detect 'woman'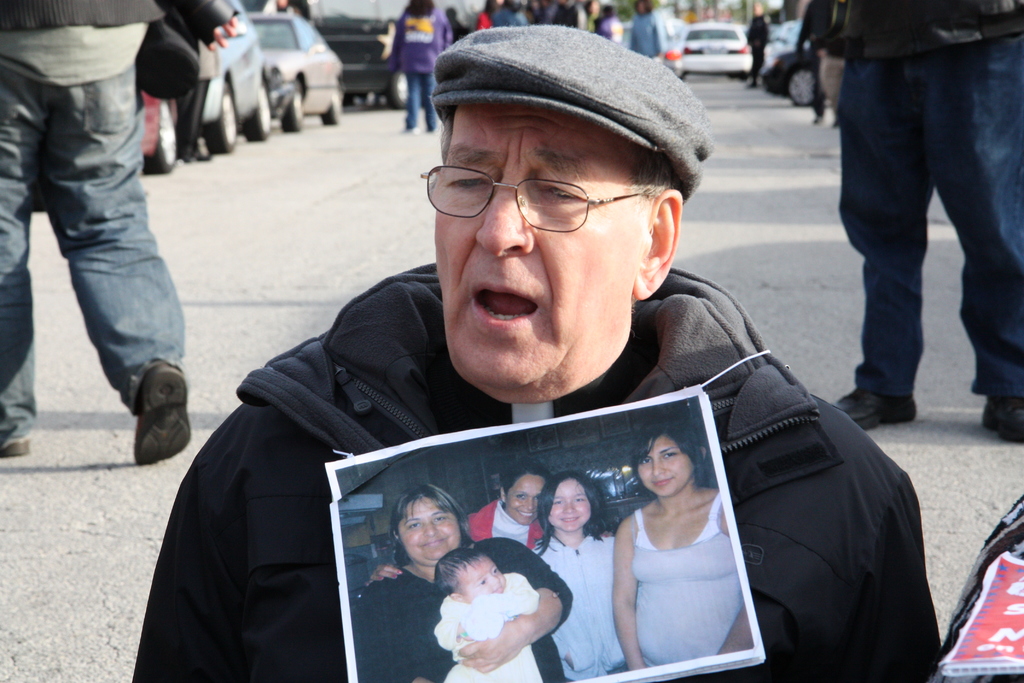
[463,443,563,551]
